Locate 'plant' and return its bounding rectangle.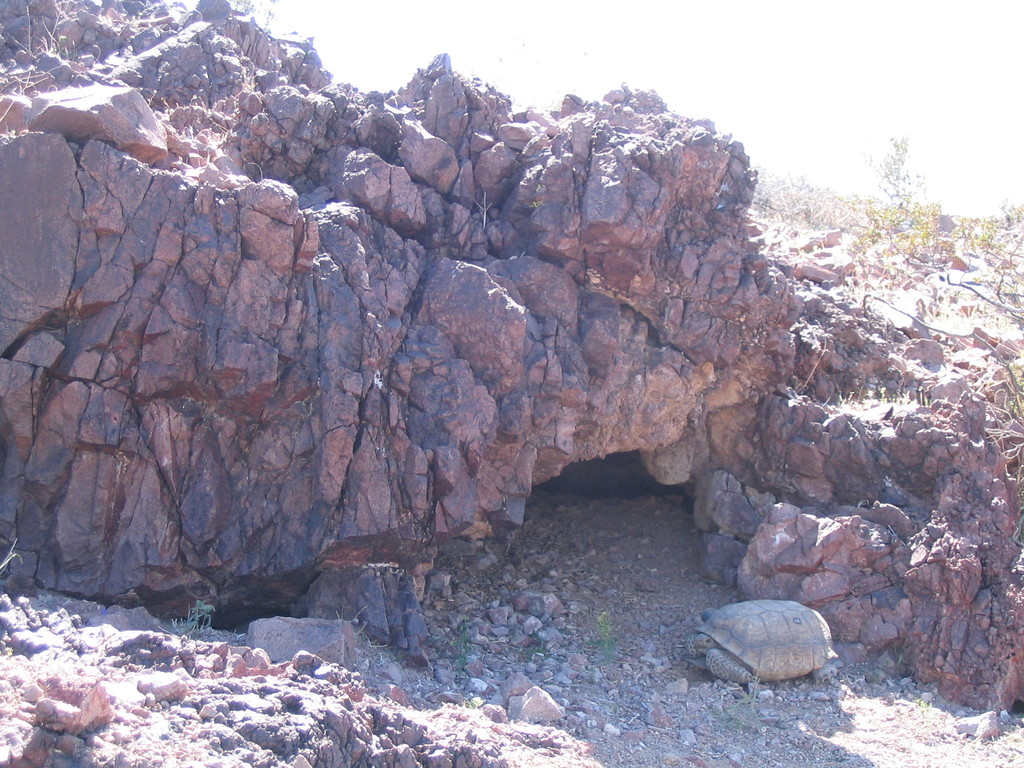
444/618/476/682.
